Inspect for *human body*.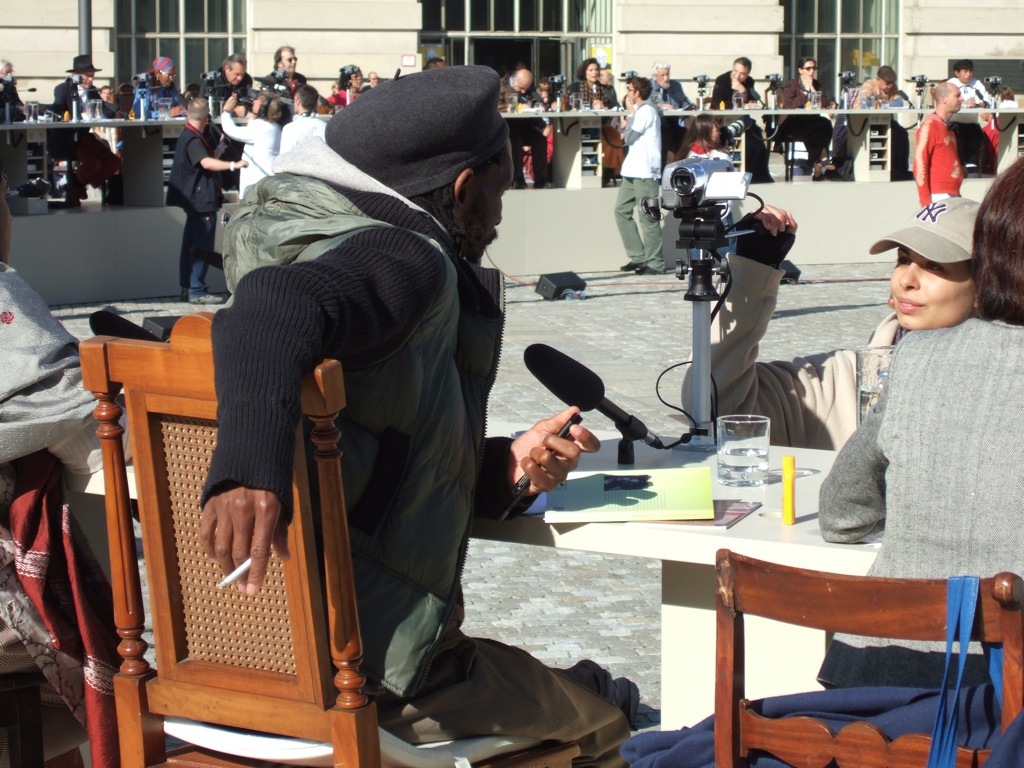
Inspection: select_region(951, 66, 999, 167).
